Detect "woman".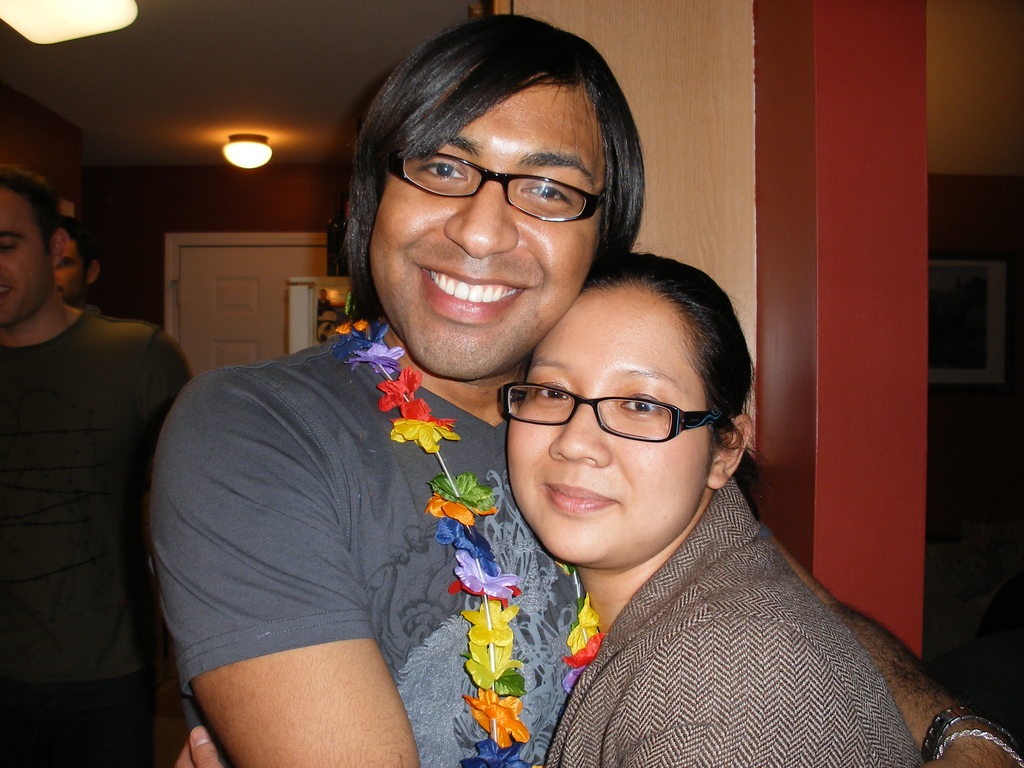
Detected at [174, 255, 924, 767].
